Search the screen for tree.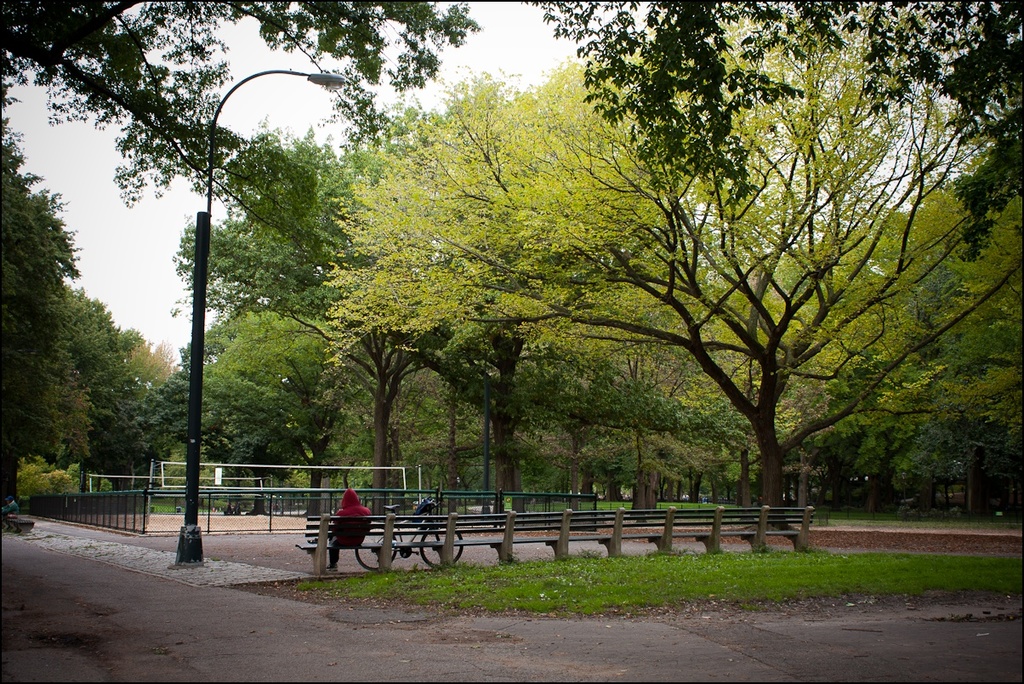
Found at pyautogui.locateOnScreen(0, 0, 493, 529).
